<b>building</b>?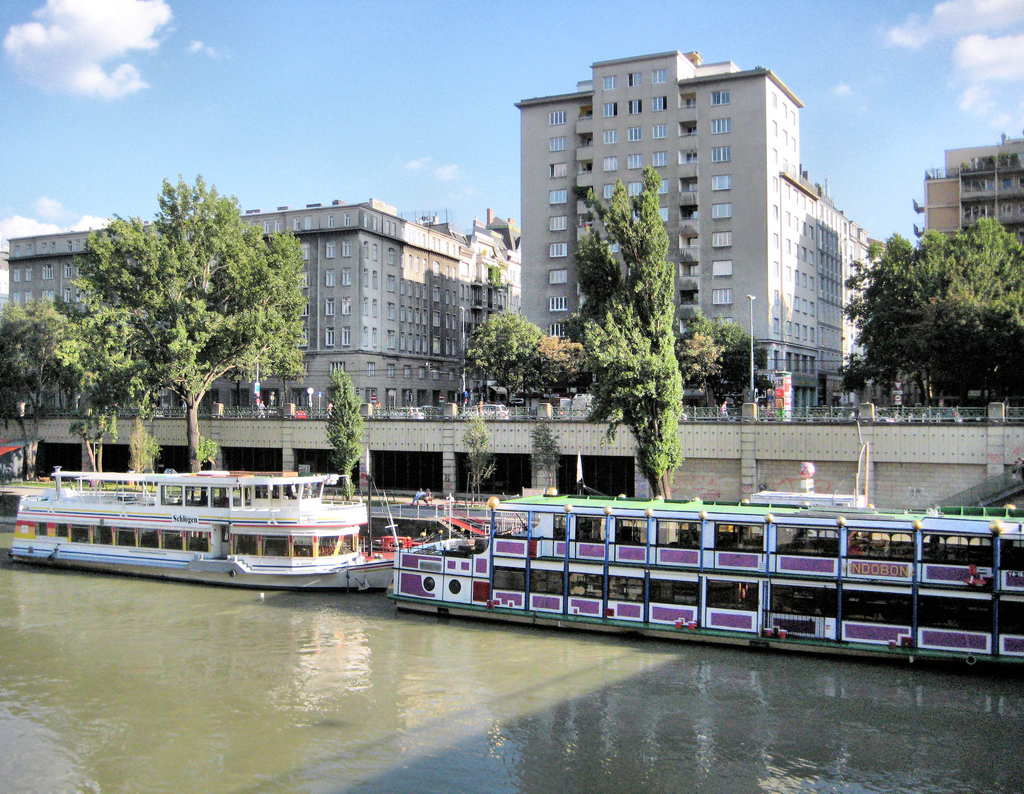
913 138 1023 298
